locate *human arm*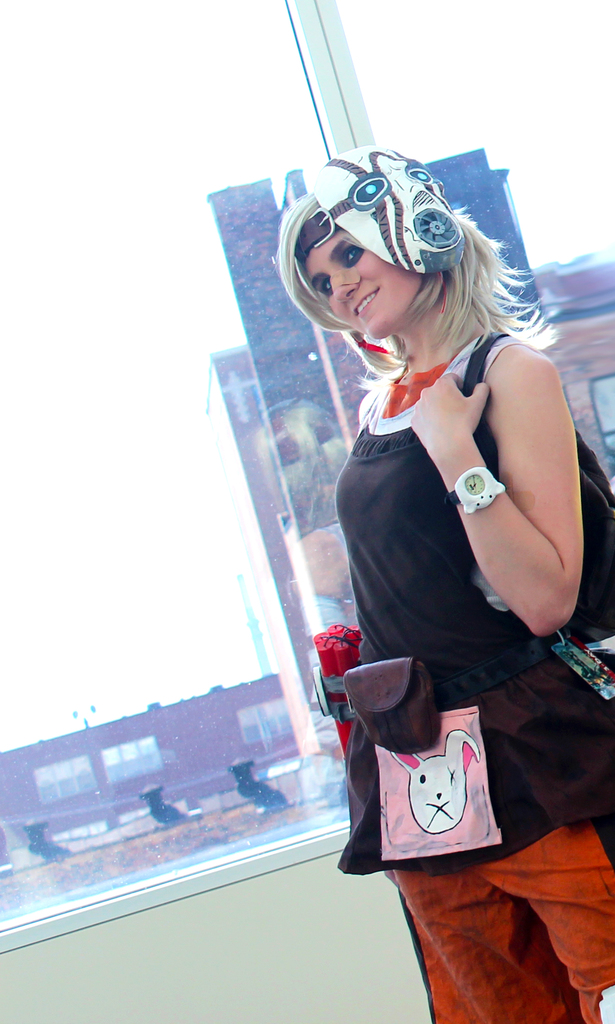
(432,355,569,637)
